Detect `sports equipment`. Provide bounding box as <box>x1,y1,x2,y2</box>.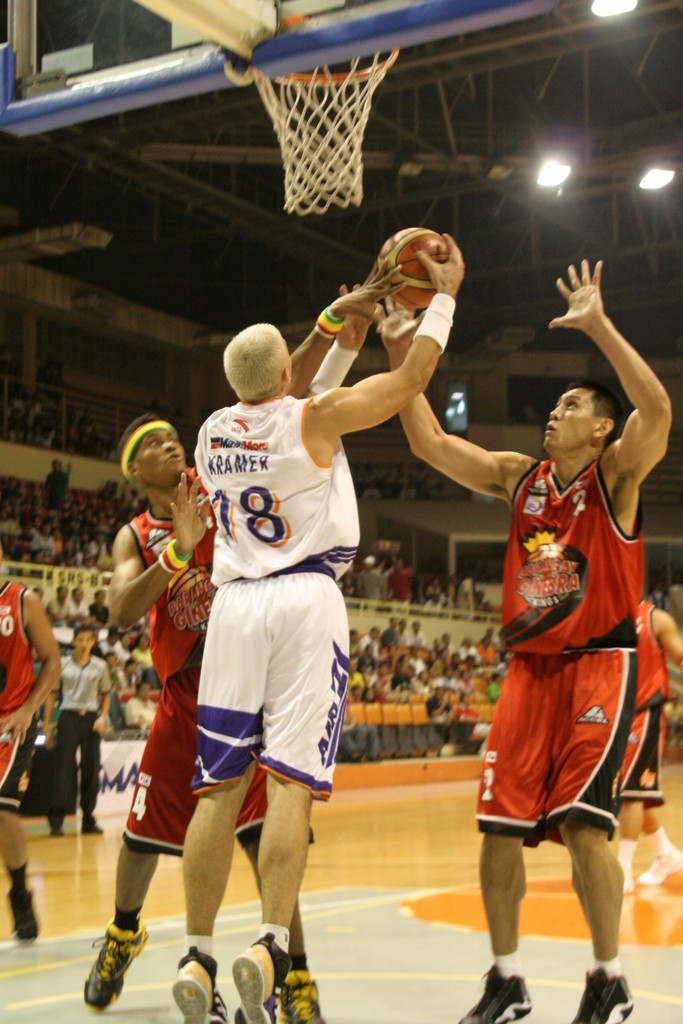
<box>119,466,311,858</box>.
